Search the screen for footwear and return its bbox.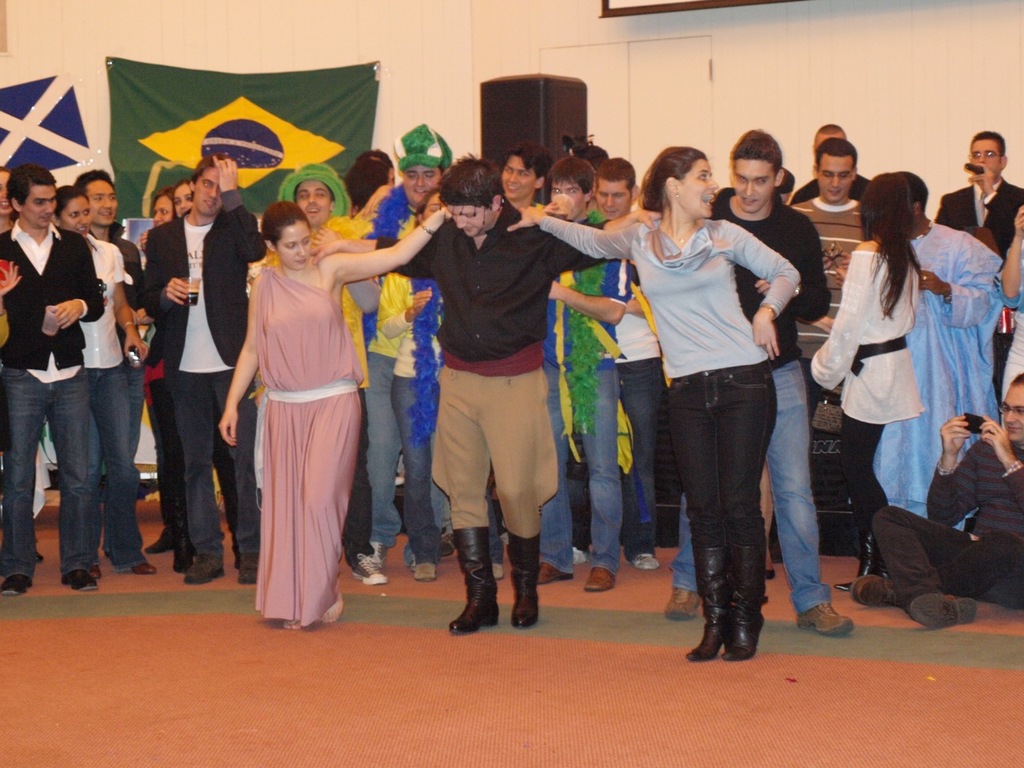
Found: detection(414, 561, 440, 584).
